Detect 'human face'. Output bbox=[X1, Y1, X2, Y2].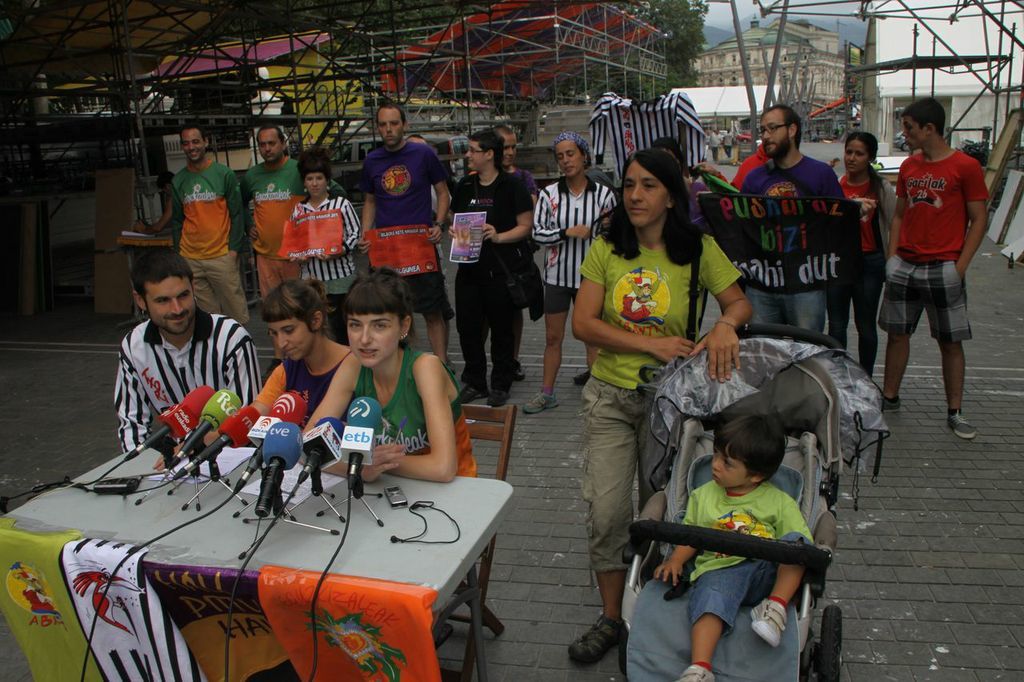
bbox=[759, 114, 794, 159].
